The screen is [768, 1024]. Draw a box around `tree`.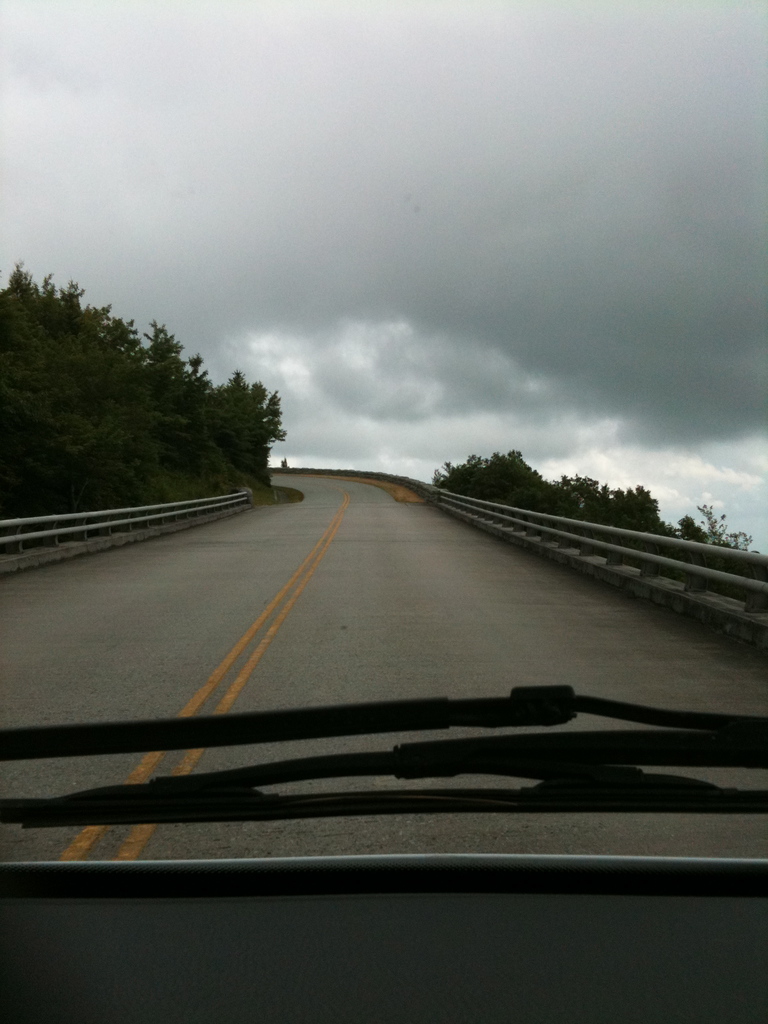
[28,298,303,479].
